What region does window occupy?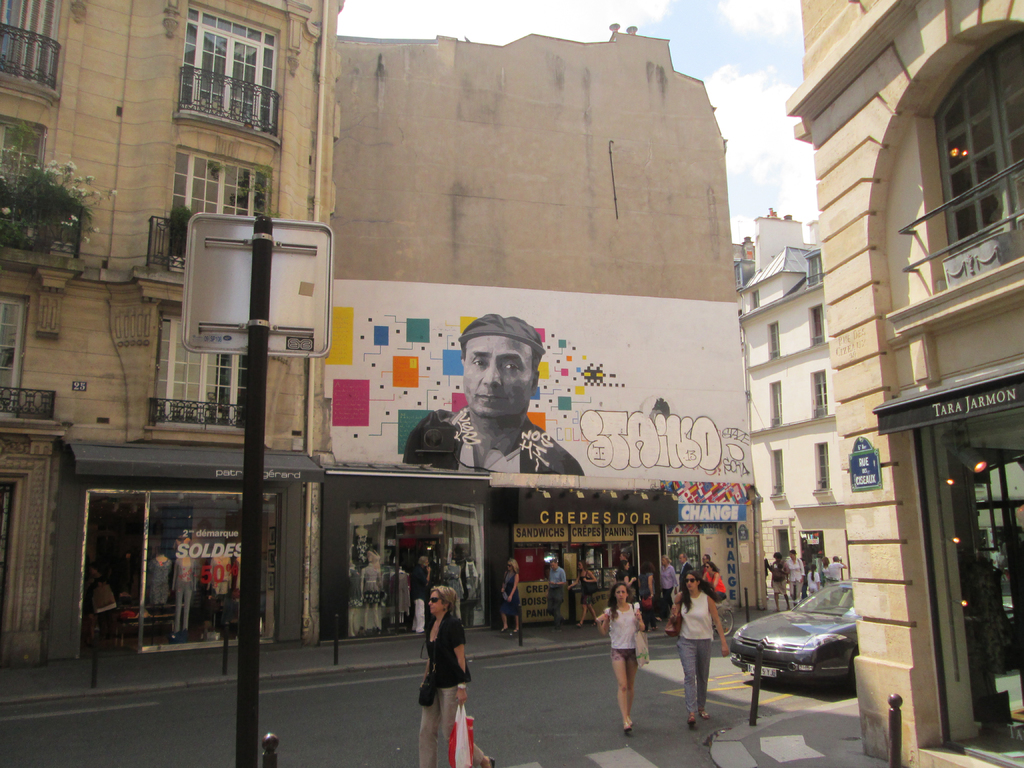
BBox(733, 260, 742, 291).
